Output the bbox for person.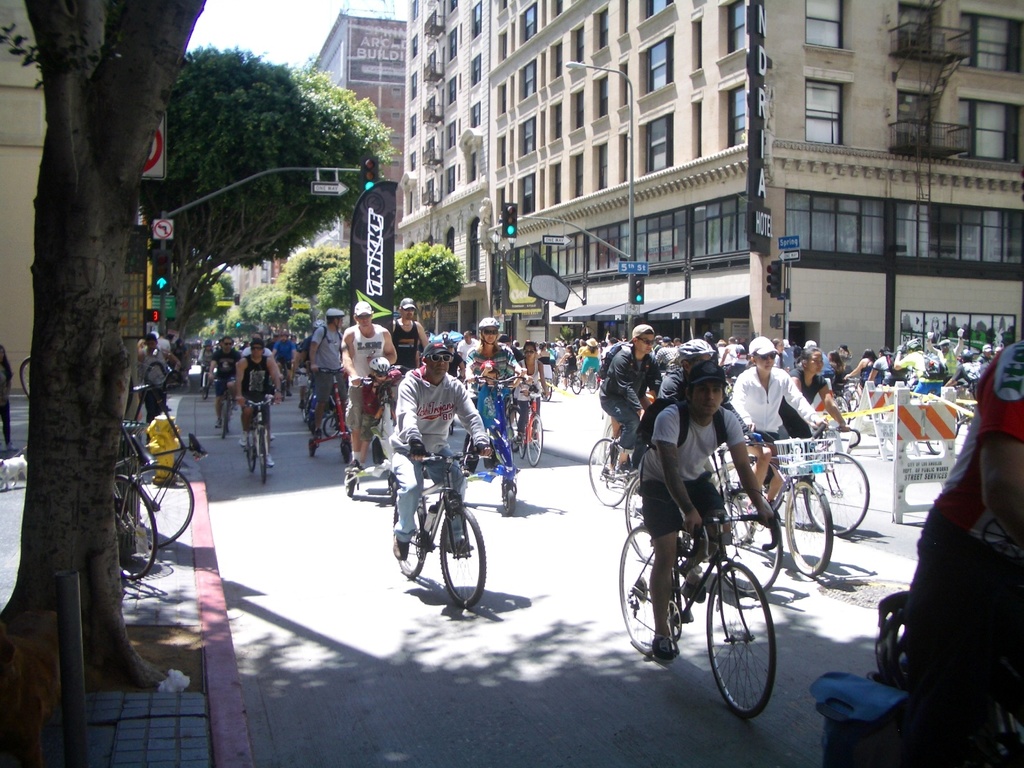
(904,337,1023,765).
